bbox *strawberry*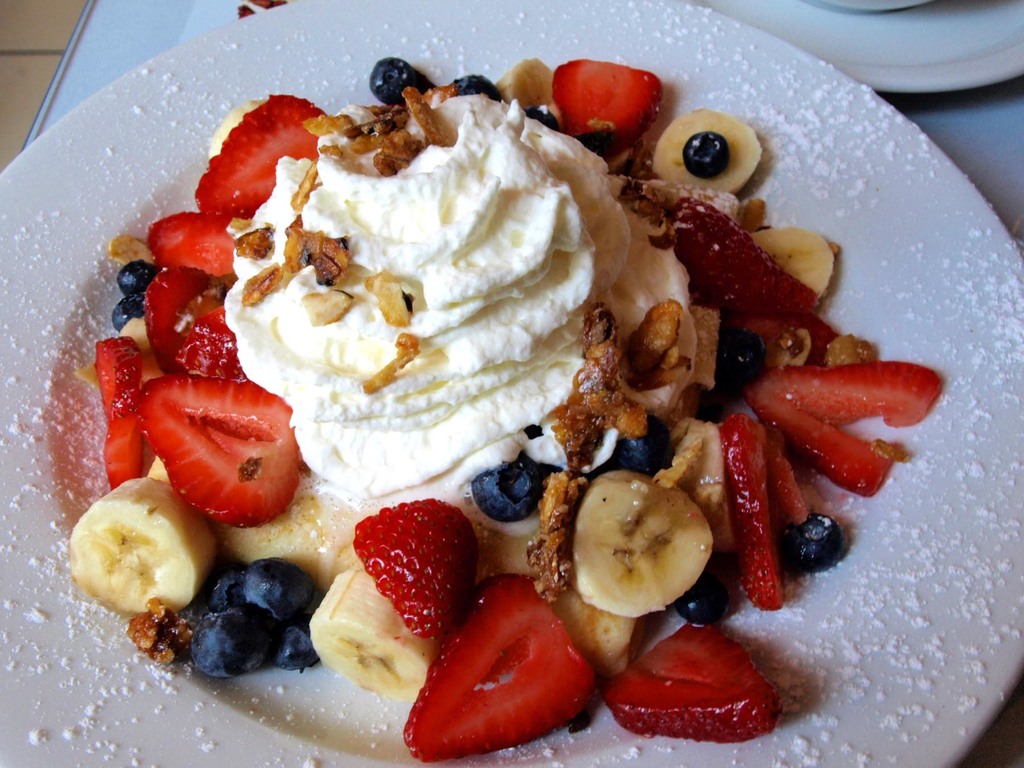
756,371,951,507
